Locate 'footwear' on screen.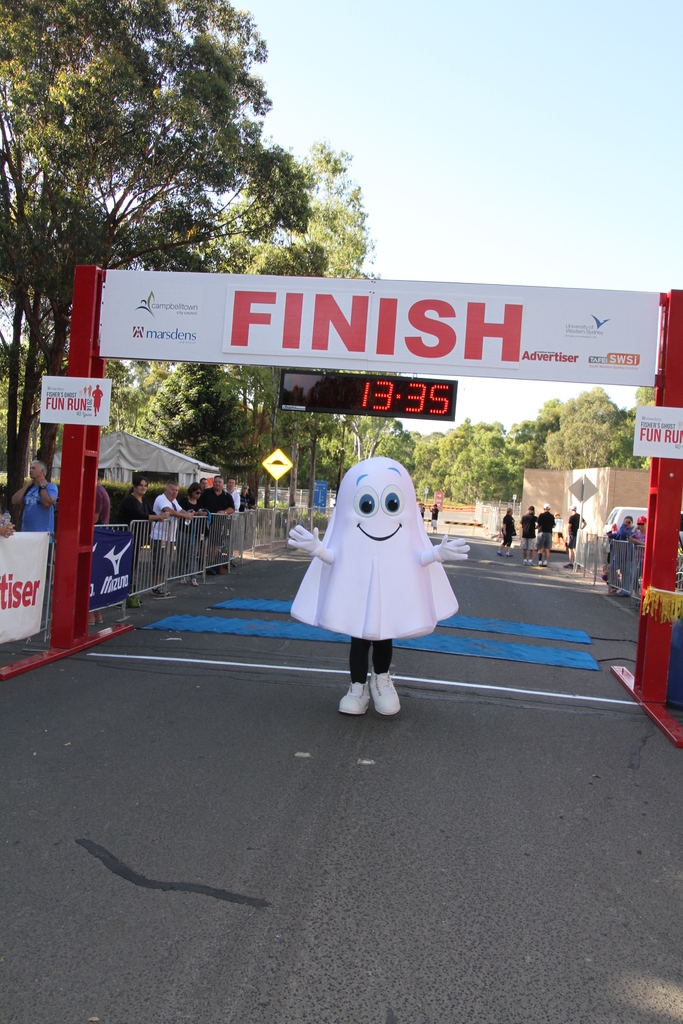
On screen at bbox=[507, 554, 511, 555].
